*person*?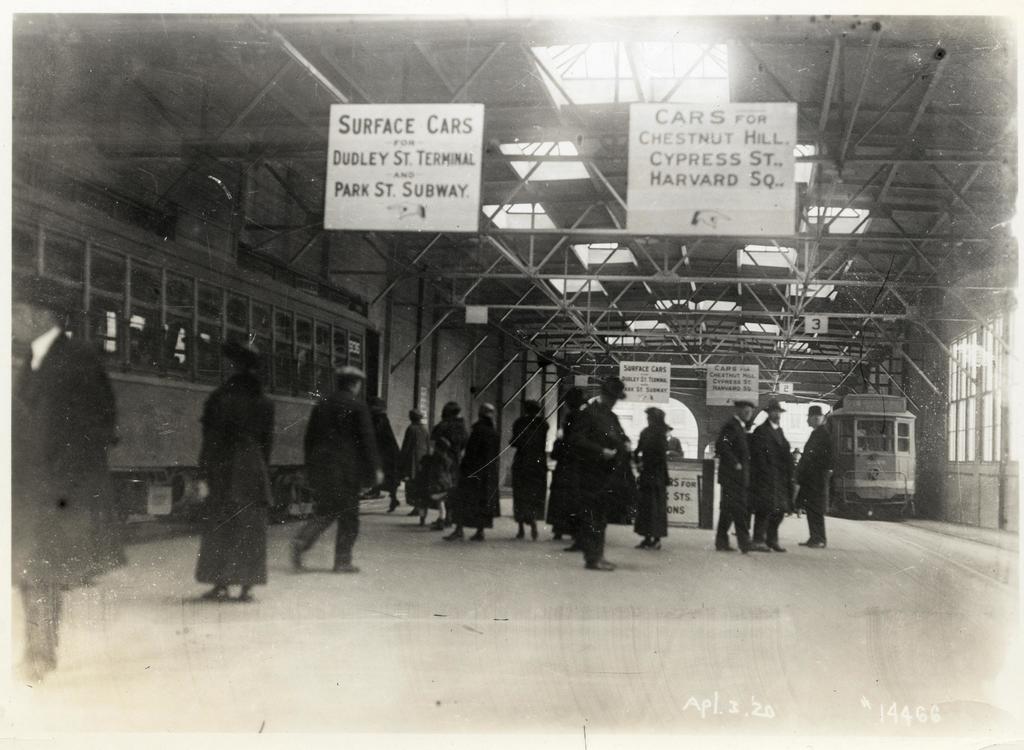
Rect(550, 403, 590, 540)
